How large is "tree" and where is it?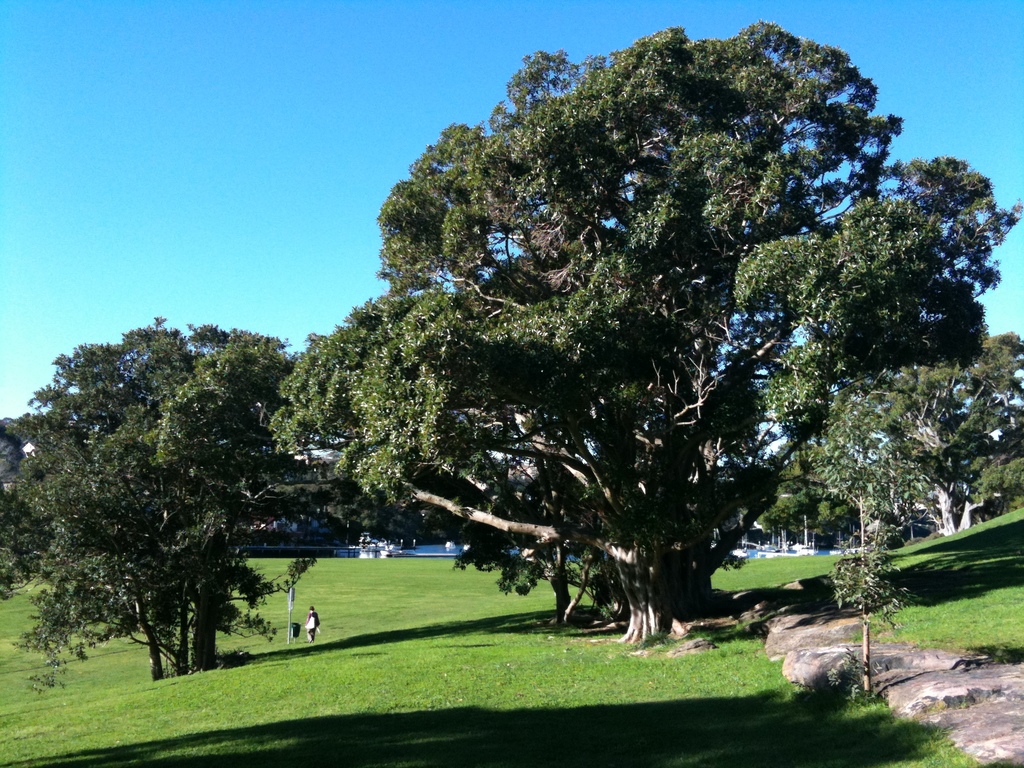
Bounding box: x1=760, y1=452, x2=867, y2=544.
